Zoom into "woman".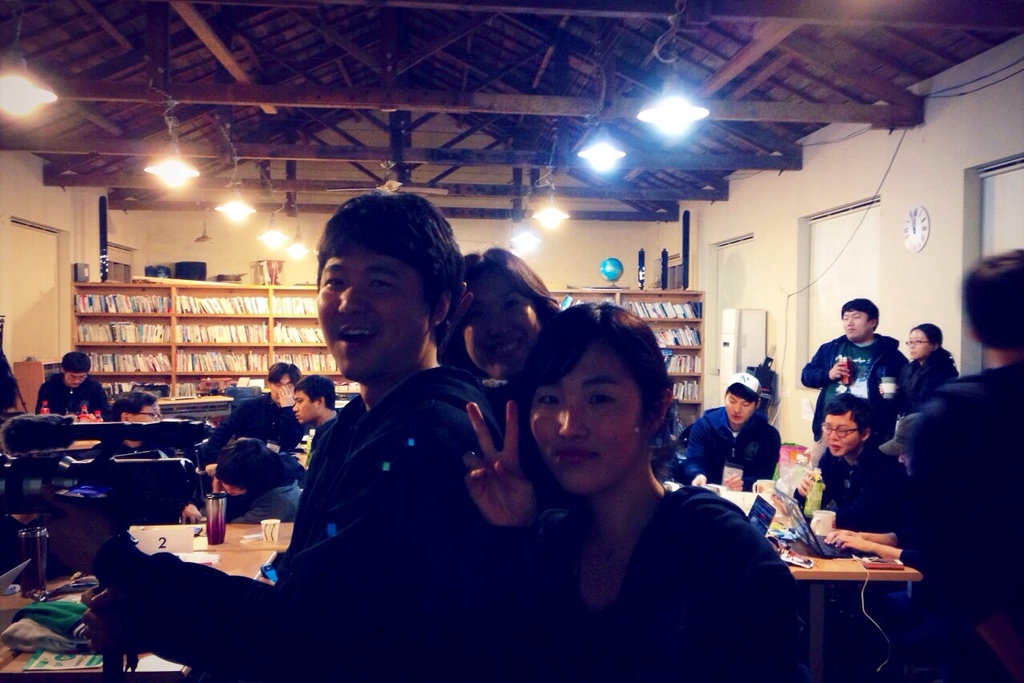
Zoom target: [430, 242, 568, 415].
